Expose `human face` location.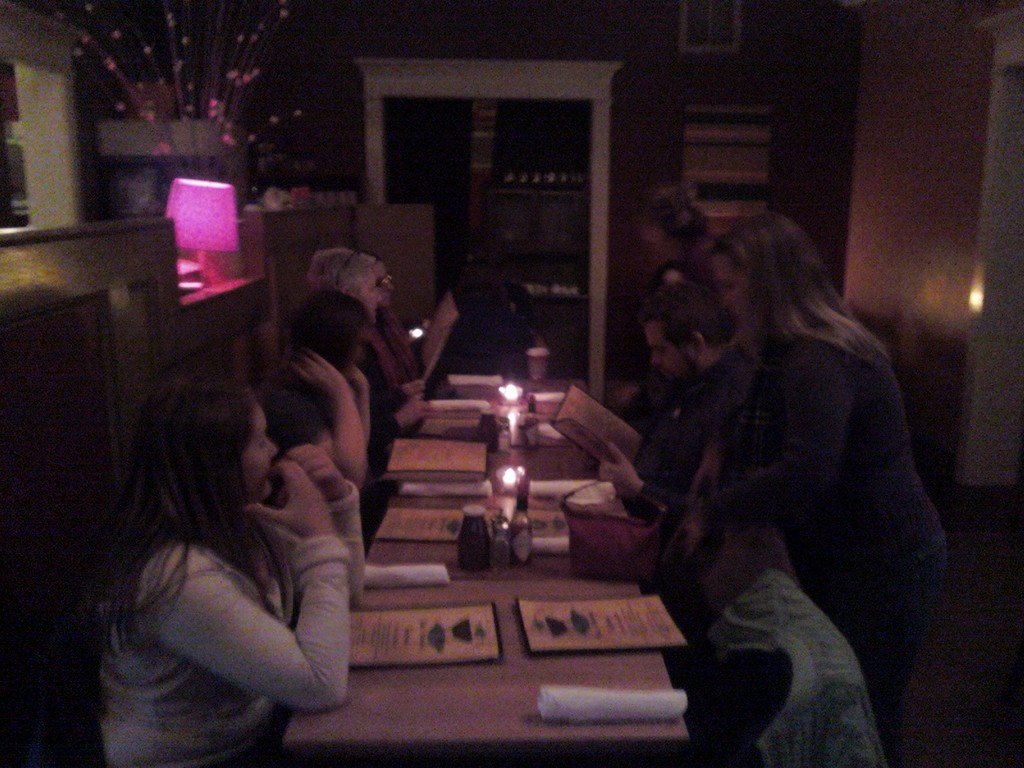
Exposed at 236:392:276:506.
